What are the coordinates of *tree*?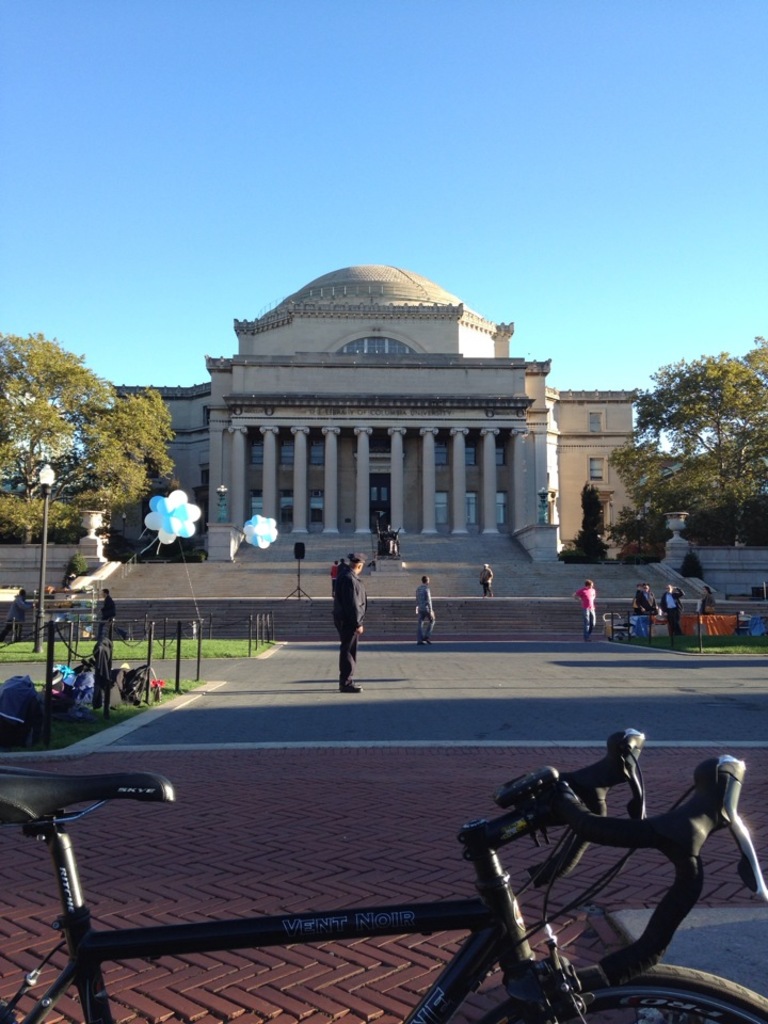
BBox(554, 483, 609, 563).
